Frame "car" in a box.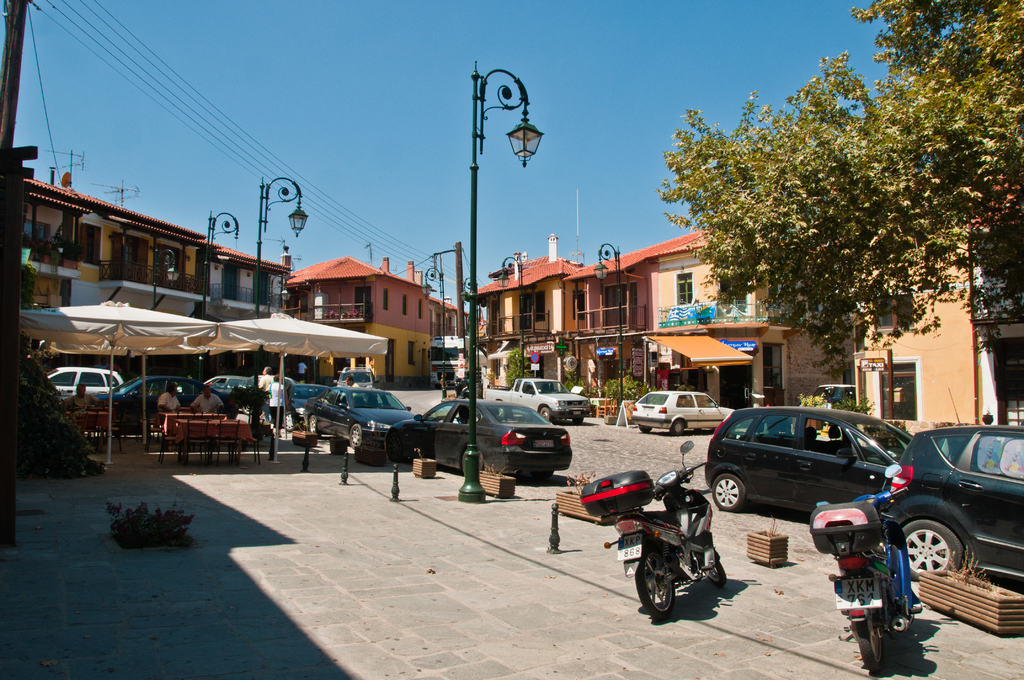
box=[283, 381, 330, 430].
